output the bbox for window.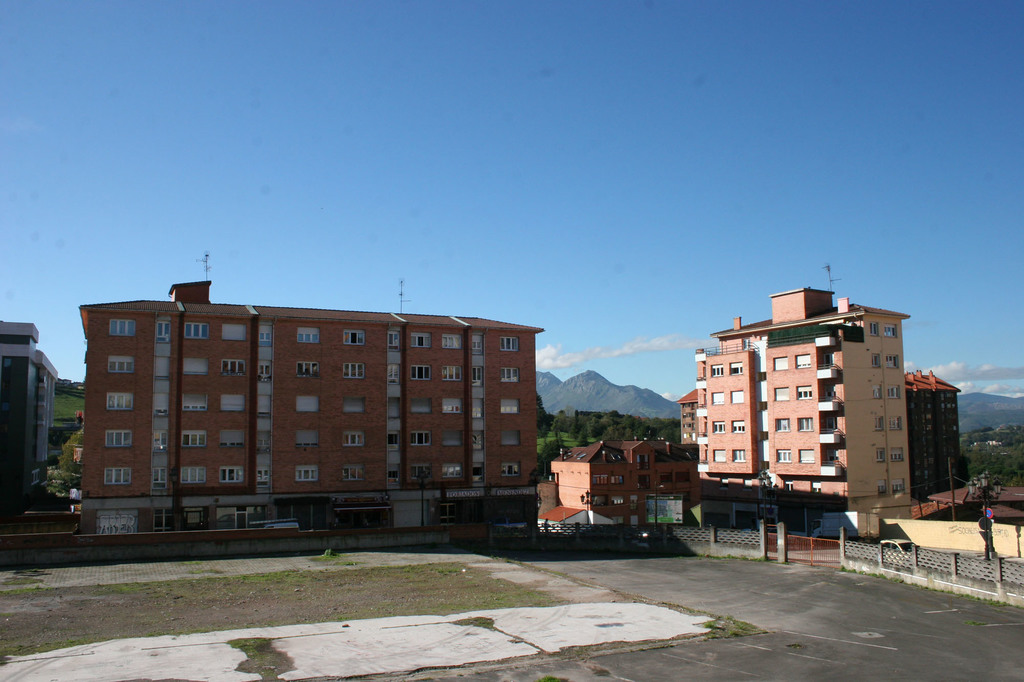
[x1=296, y1=333, x2=318, y2=344].
